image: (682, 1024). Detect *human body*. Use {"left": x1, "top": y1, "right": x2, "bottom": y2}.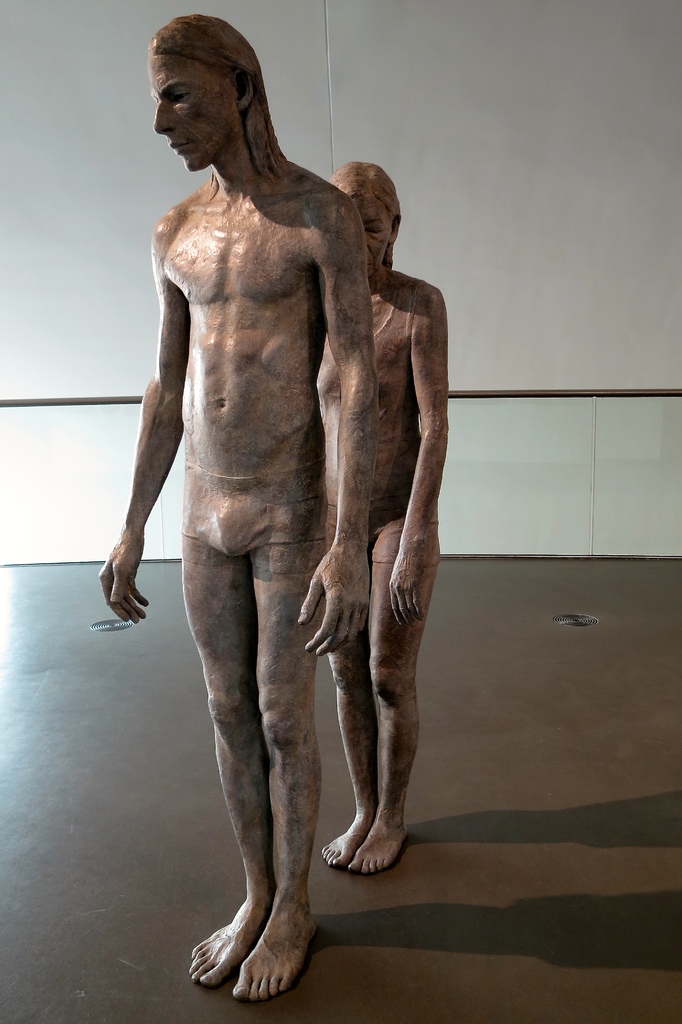
{"left": 122, "top": 0, "right": 402, "bottom": 1023}.
